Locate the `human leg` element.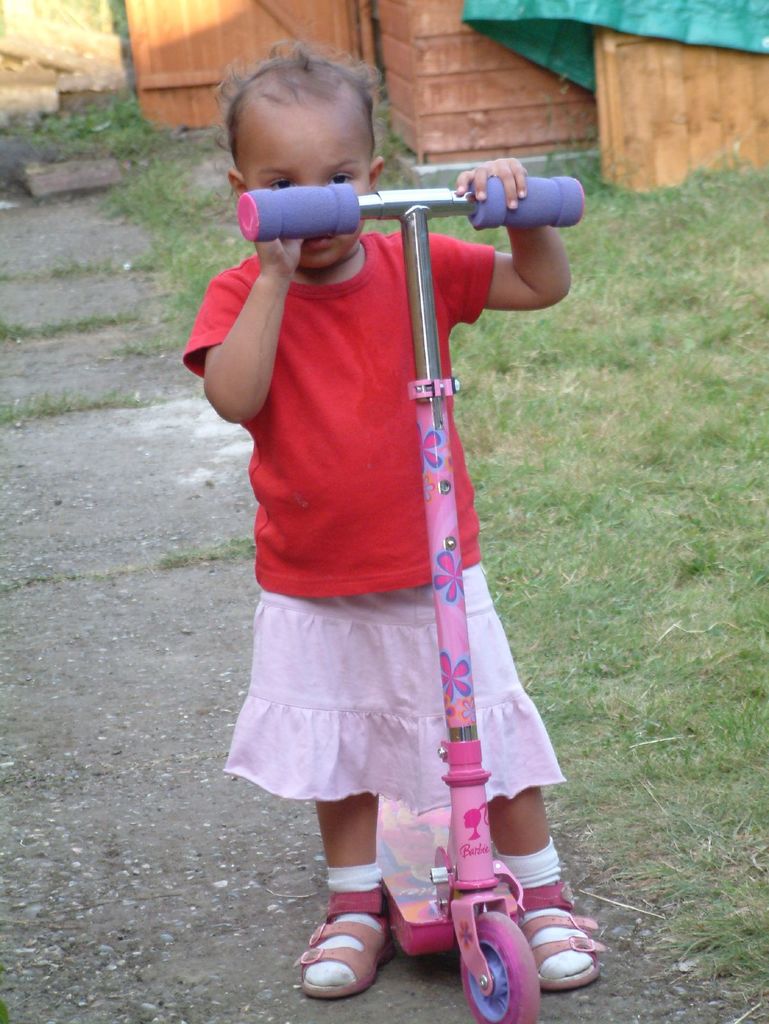
Element bbox: BBox(303, 796, 389, 1002).
